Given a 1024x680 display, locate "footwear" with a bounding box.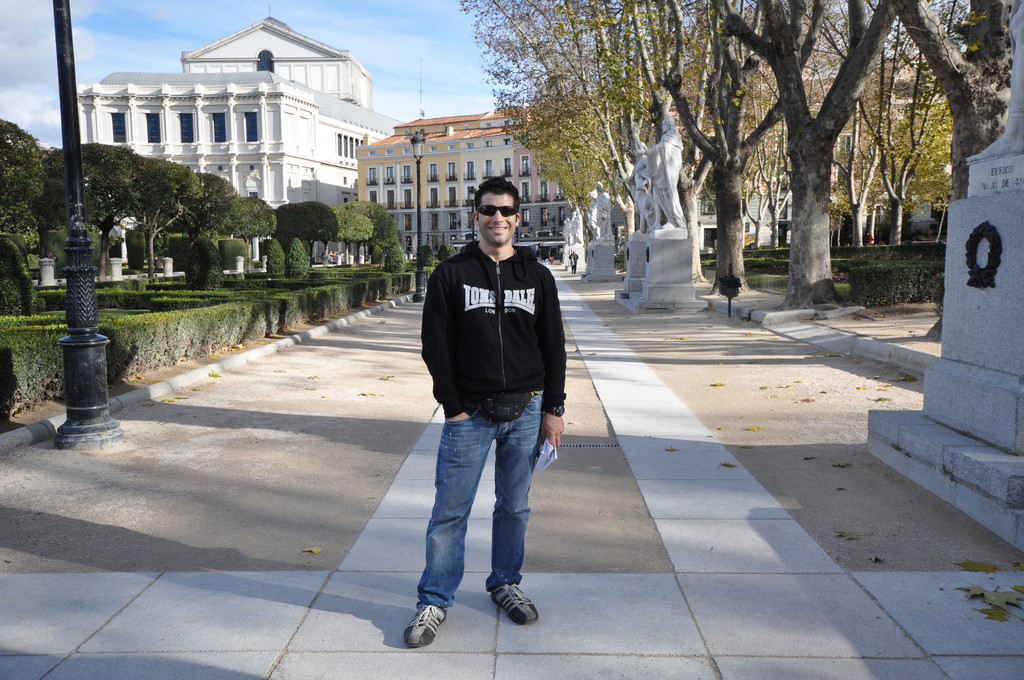
Located: bbox(491, 583, 541, 627).
